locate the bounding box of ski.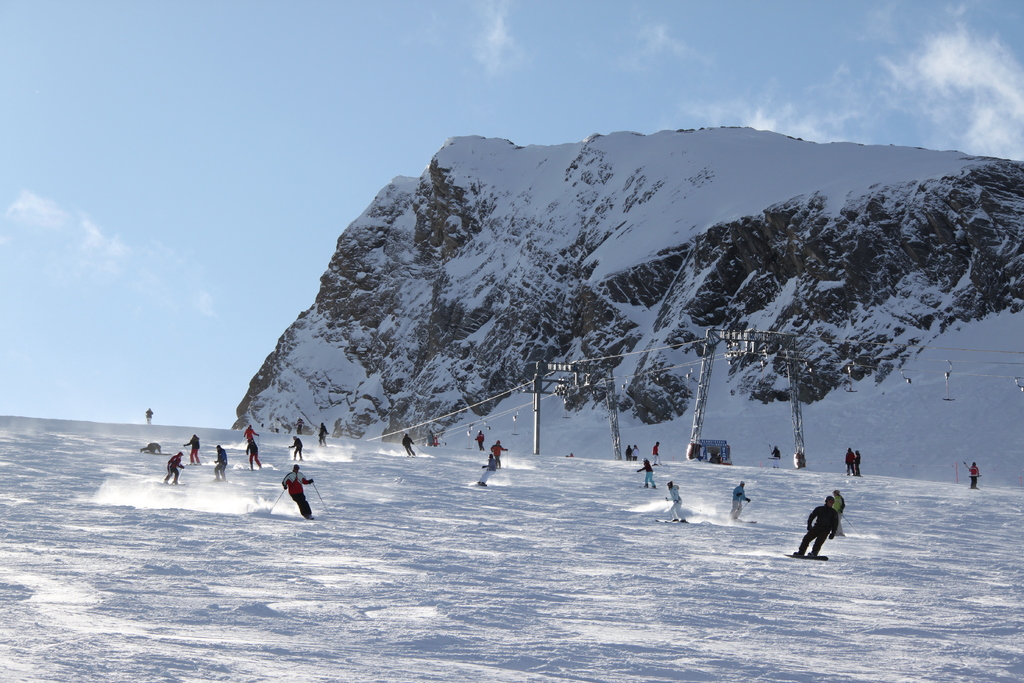
Bounding box: [778, 551, 835, 561].
